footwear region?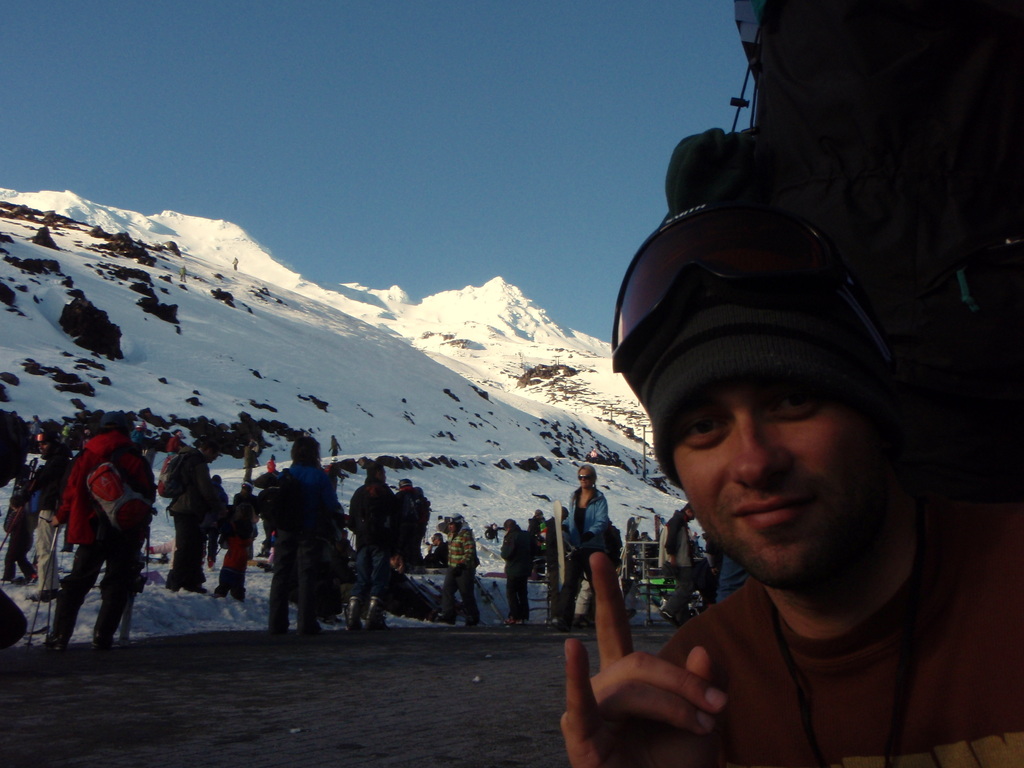
90/600/131/658
